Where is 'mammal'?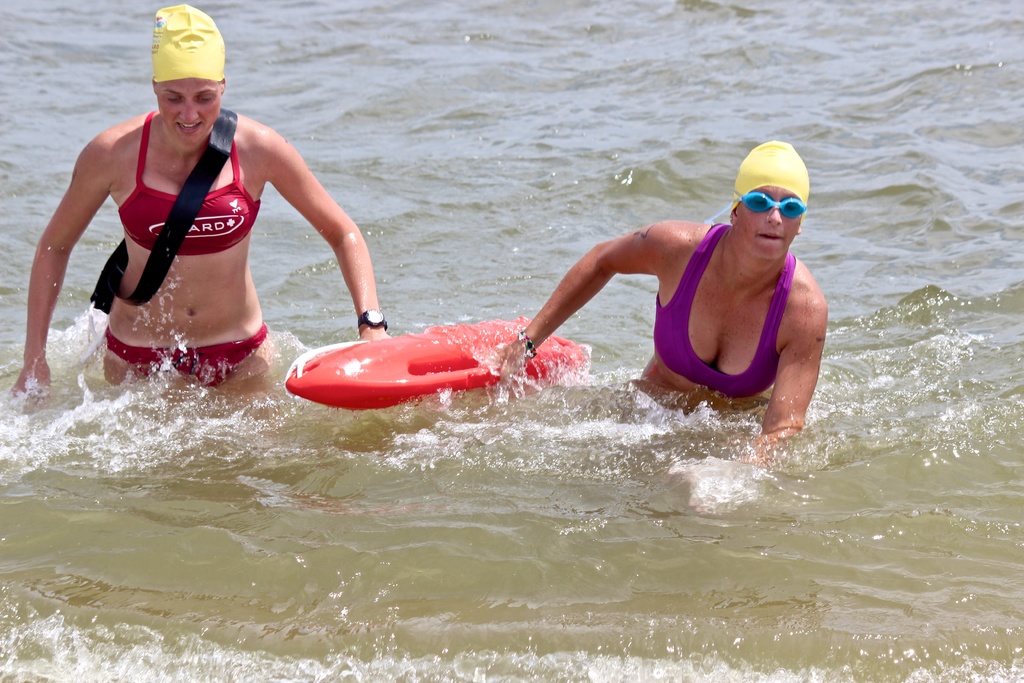
[8,129,357,395].
